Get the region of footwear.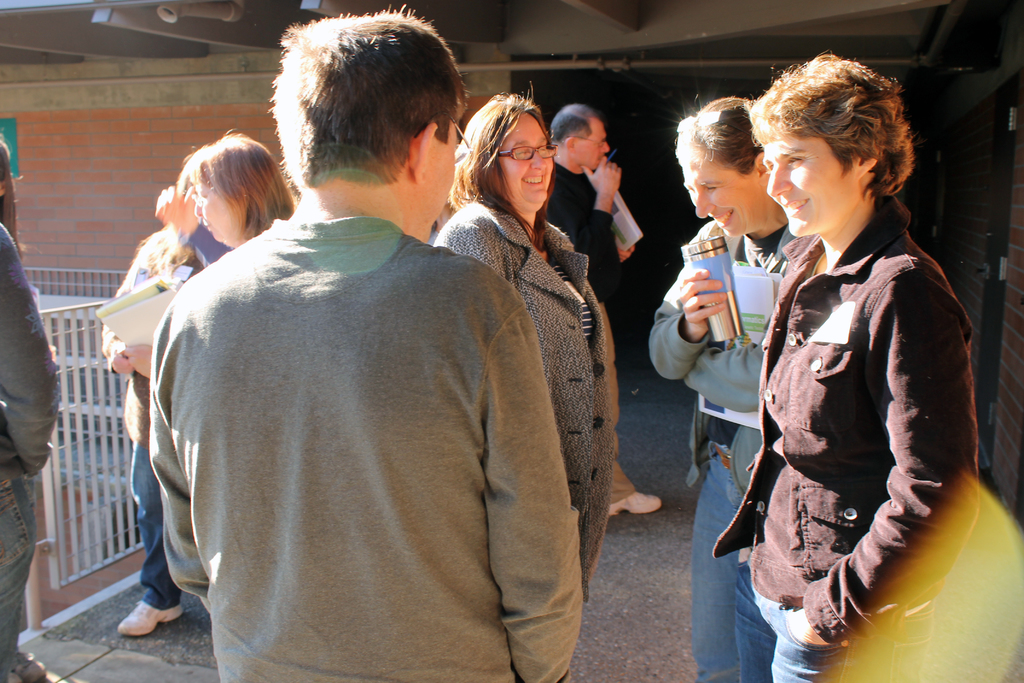
{"x1": 607, "y1": 492, "x2": 666, "y2": 520}.
